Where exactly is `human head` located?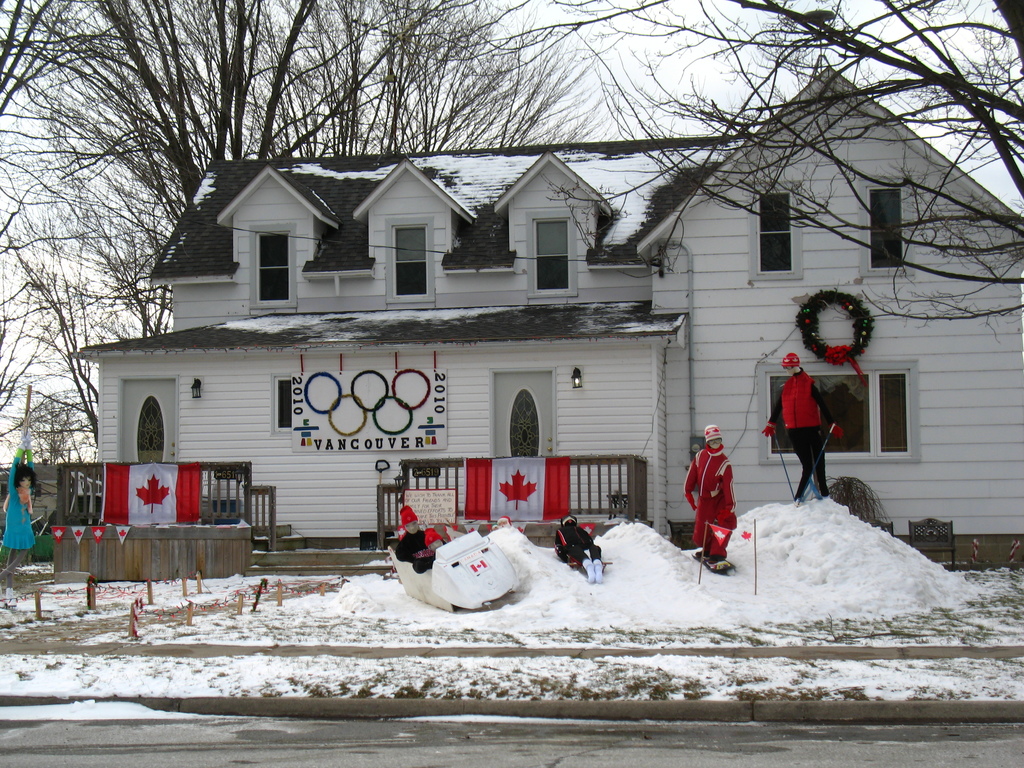
Its bounding box is 402/512/417/538.
